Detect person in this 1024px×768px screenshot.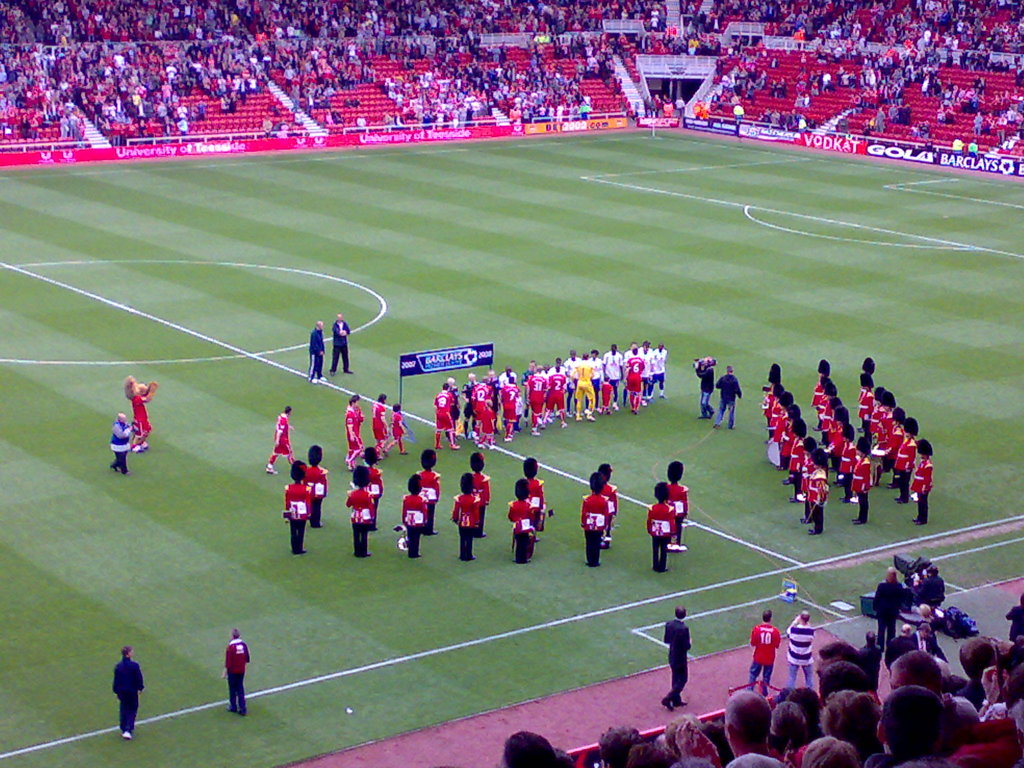
Detection: [111, 644, 143, 736].
